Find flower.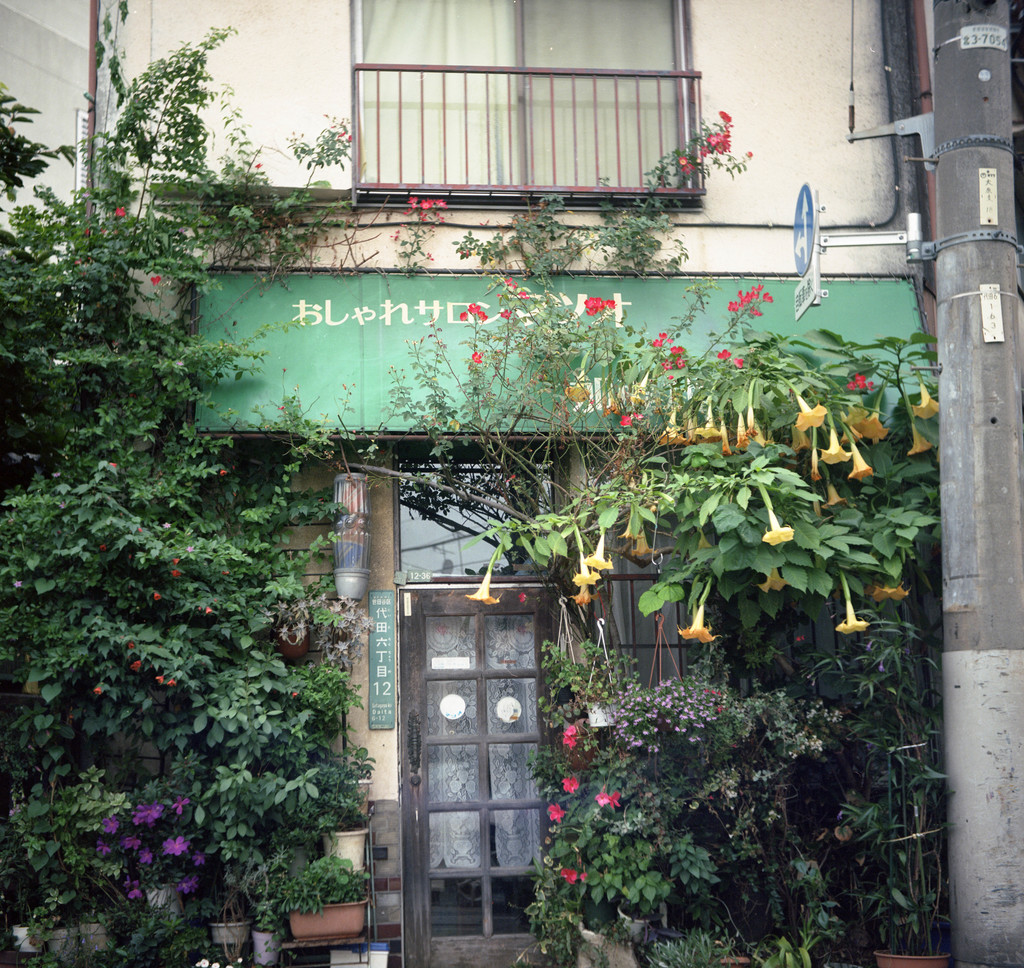
bbox=[847, 401, 869, 424].
